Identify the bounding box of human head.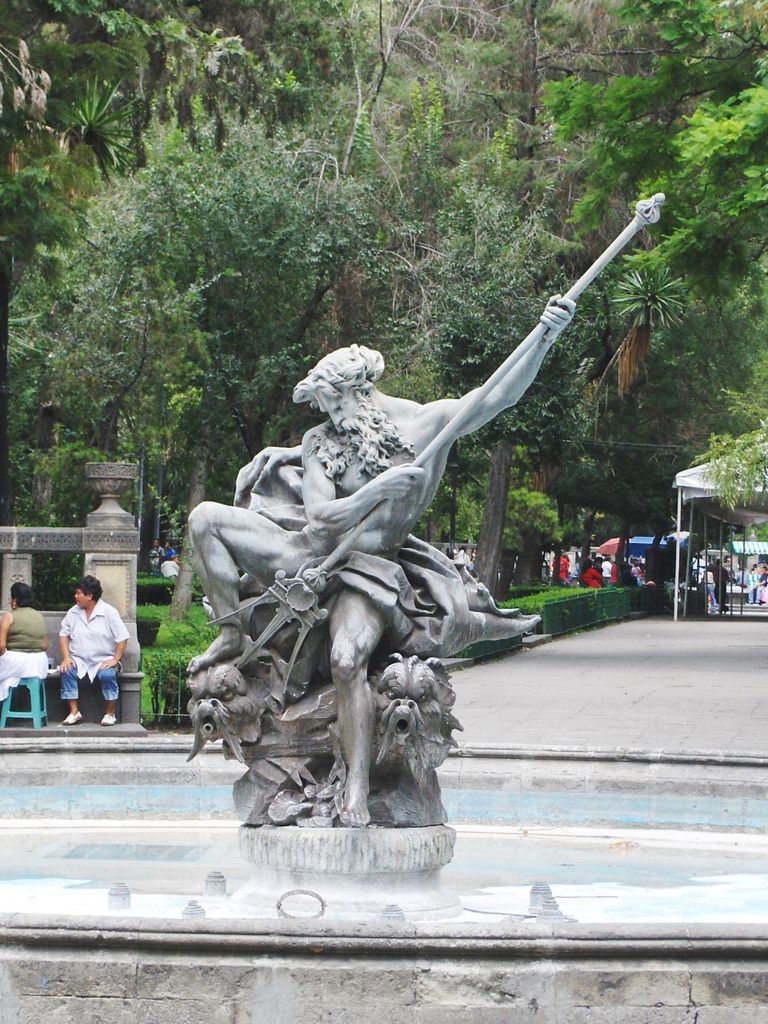
rect(760, 566, 767, 572).
